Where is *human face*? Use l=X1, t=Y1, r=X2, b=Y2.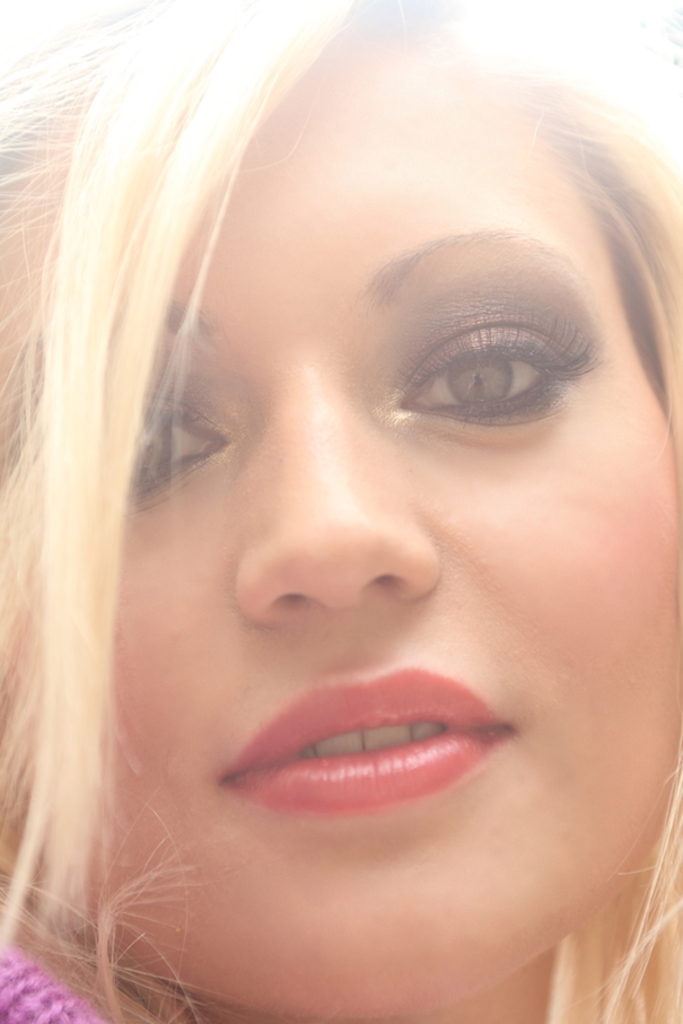
l=0, t=11, r=682, b=1022.
